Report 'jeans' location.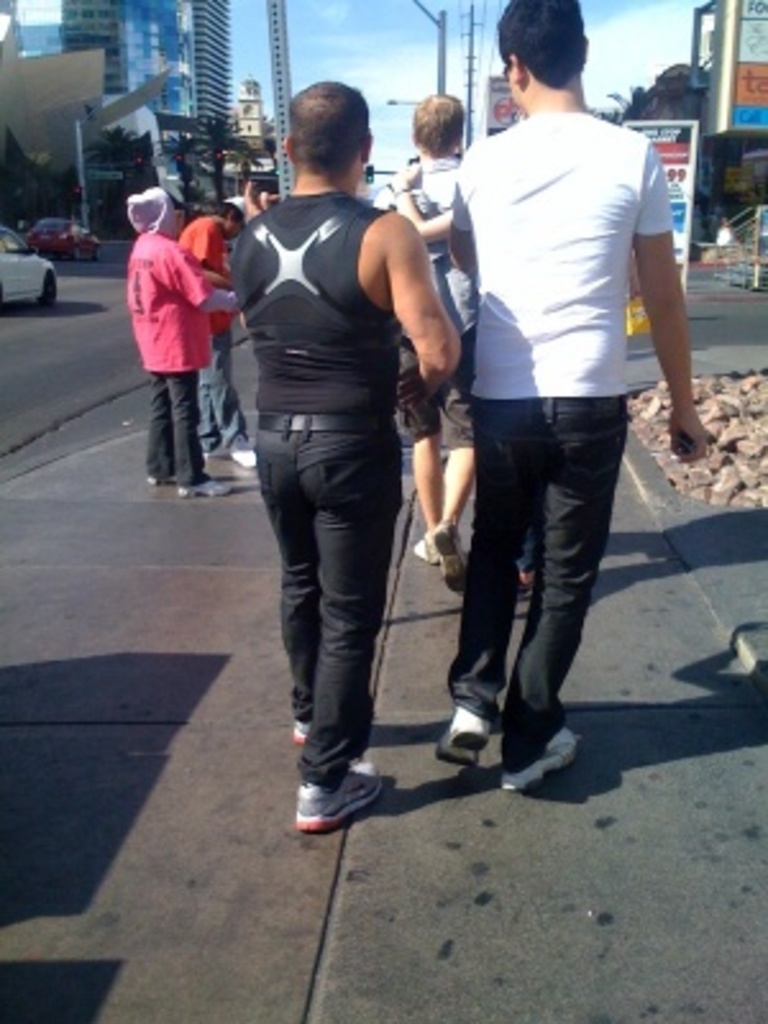
Report: left=143, top=374, right=215, bottom=484.
